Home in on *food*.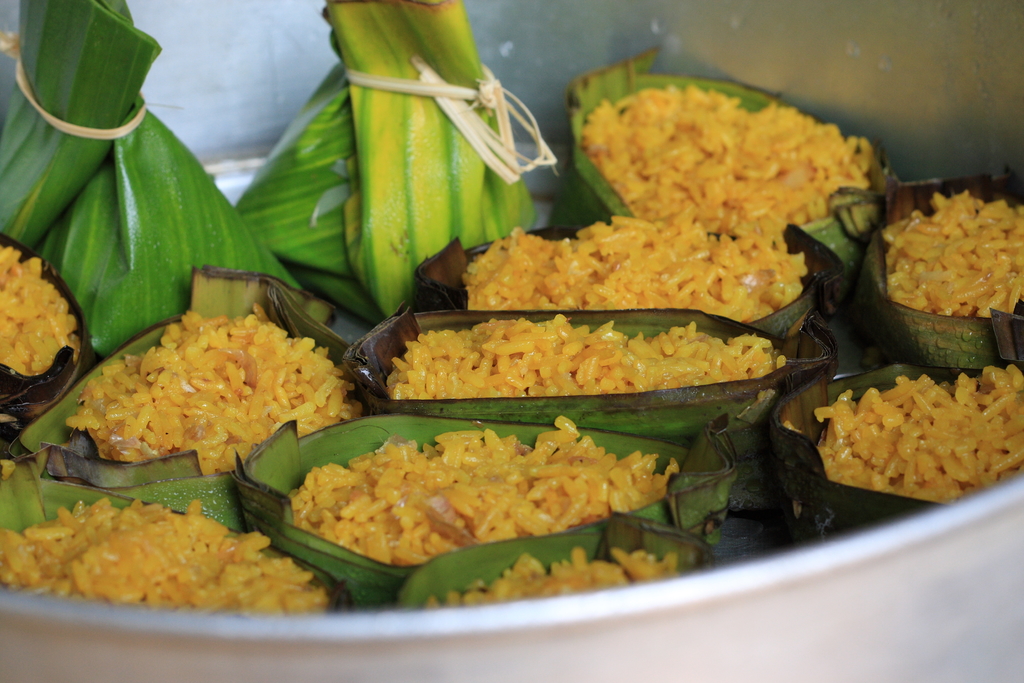
Homed in at 885:189:1023:319.
